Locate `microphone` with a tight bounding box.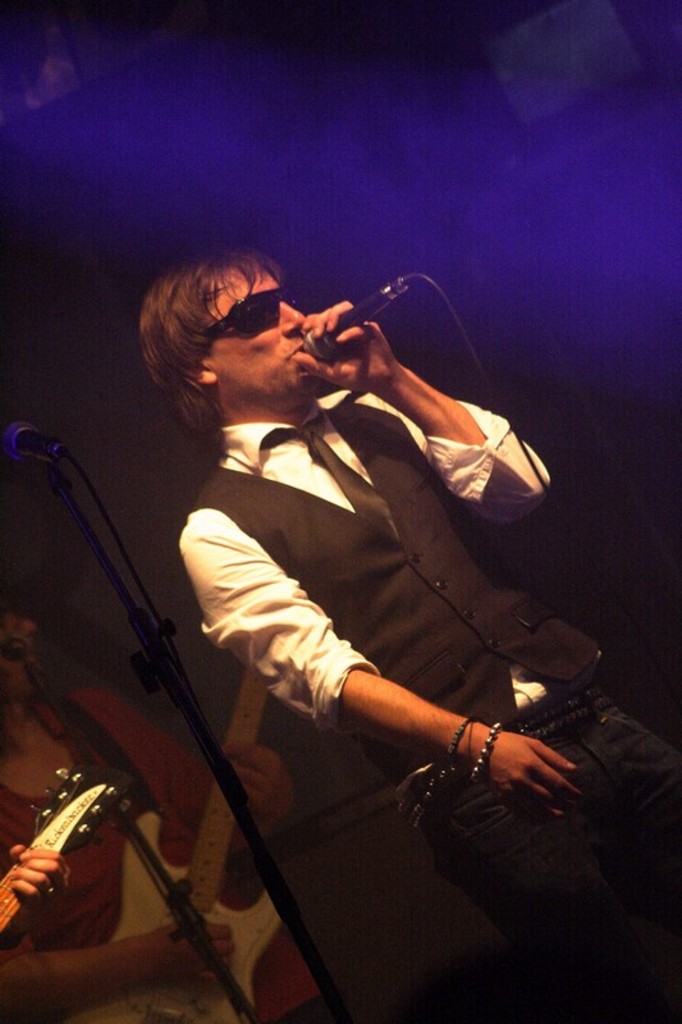
bbox=(1, 410, 72, 463).
